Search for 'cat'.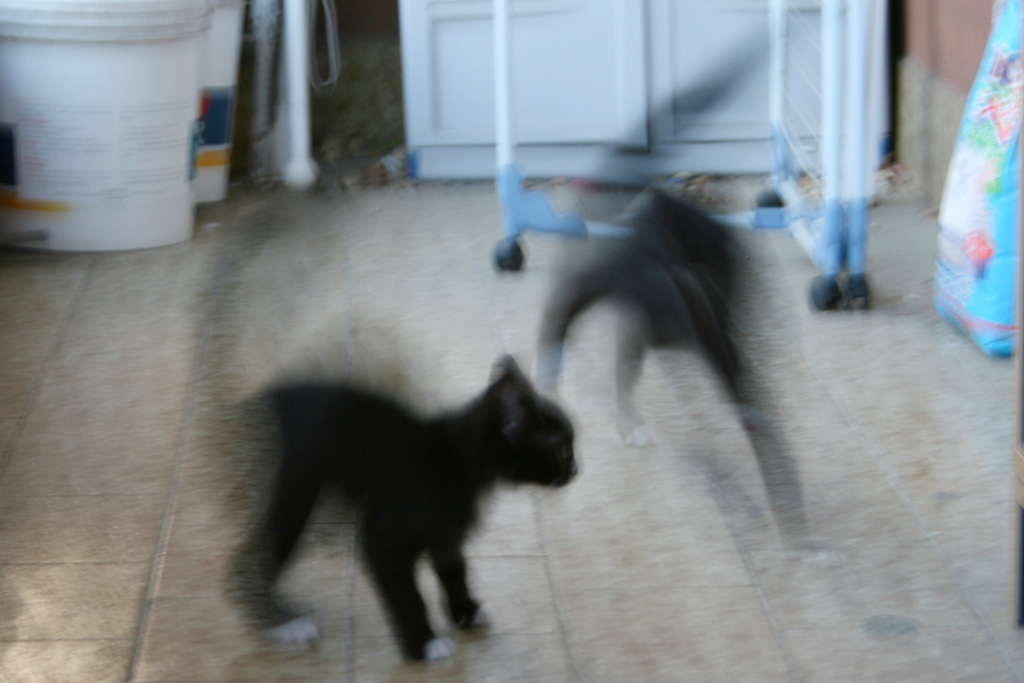
Found at 182, 187, 577, 661.
